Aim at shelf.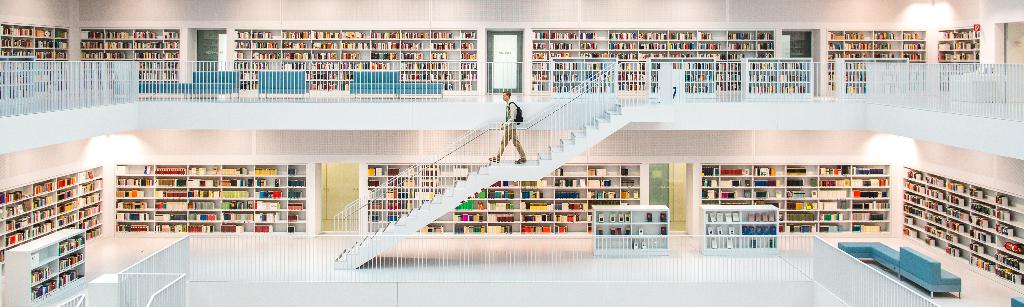
Aimed at [742,222,772,236].
